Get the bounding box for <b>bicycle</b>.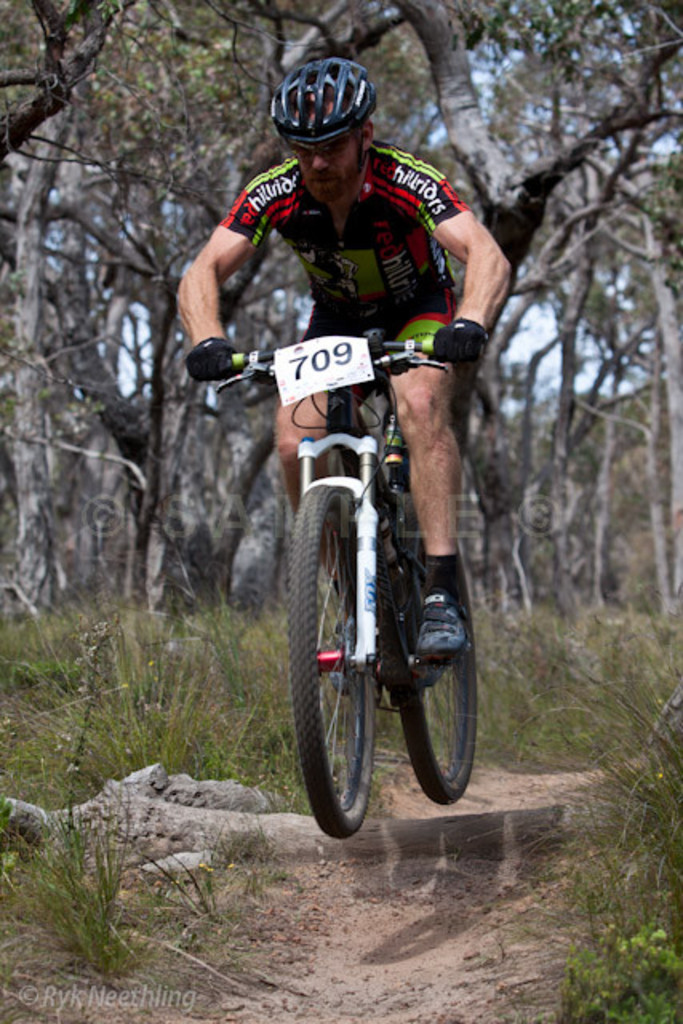
left=250, top=275, right=493, bottom=854.
